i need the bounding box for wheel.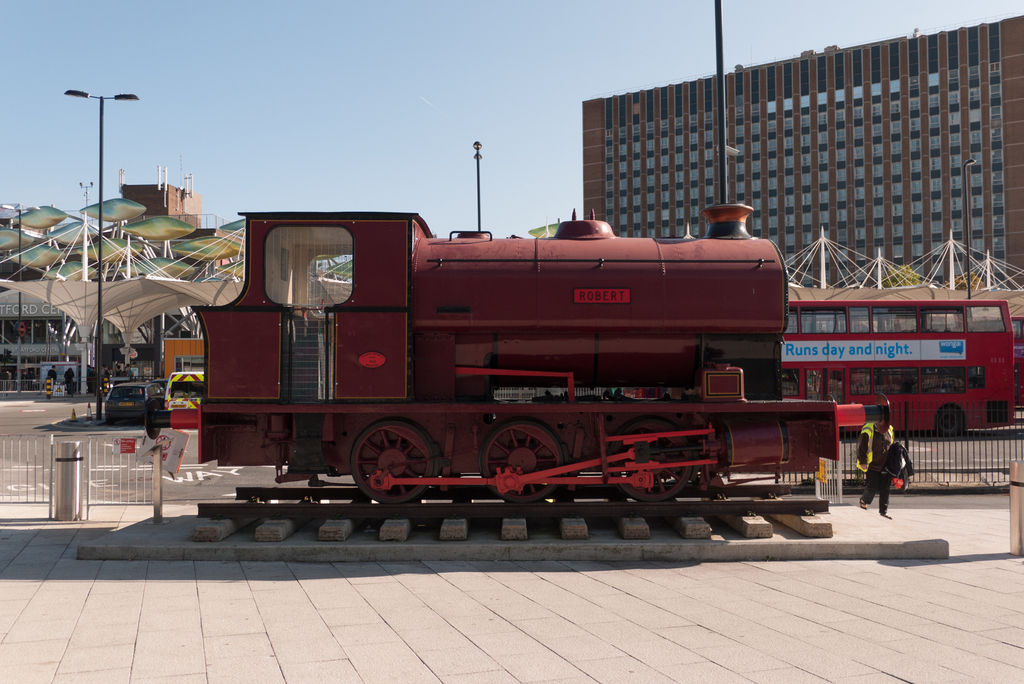
Here it is: locate(349, 423, 436, 511).
